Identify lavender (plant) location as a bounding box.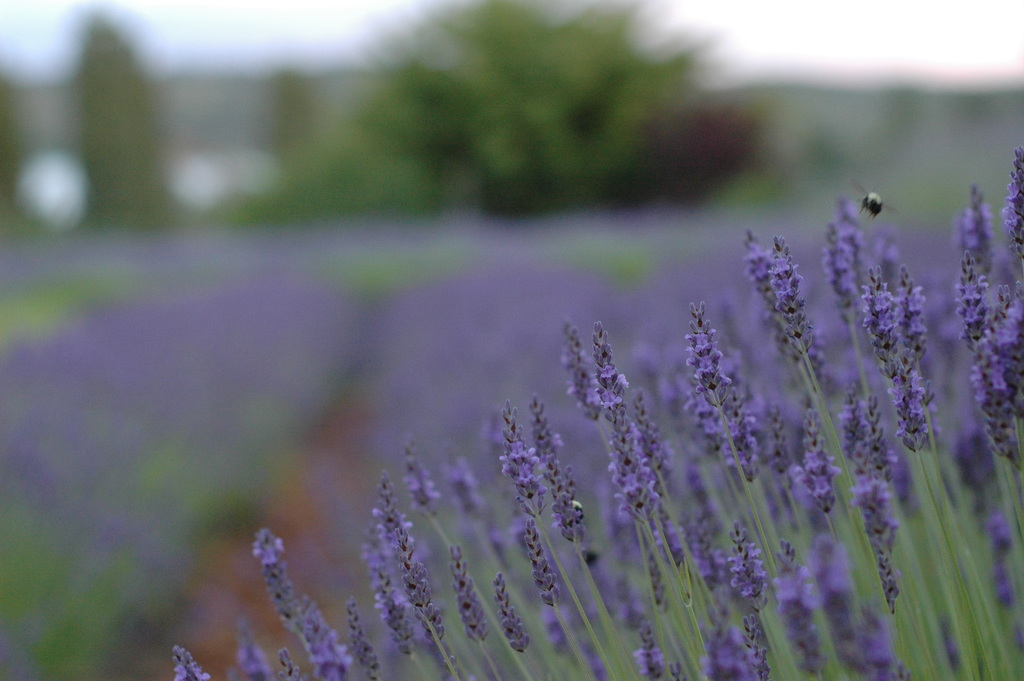
l=520, t=527, r=571, b=648.
